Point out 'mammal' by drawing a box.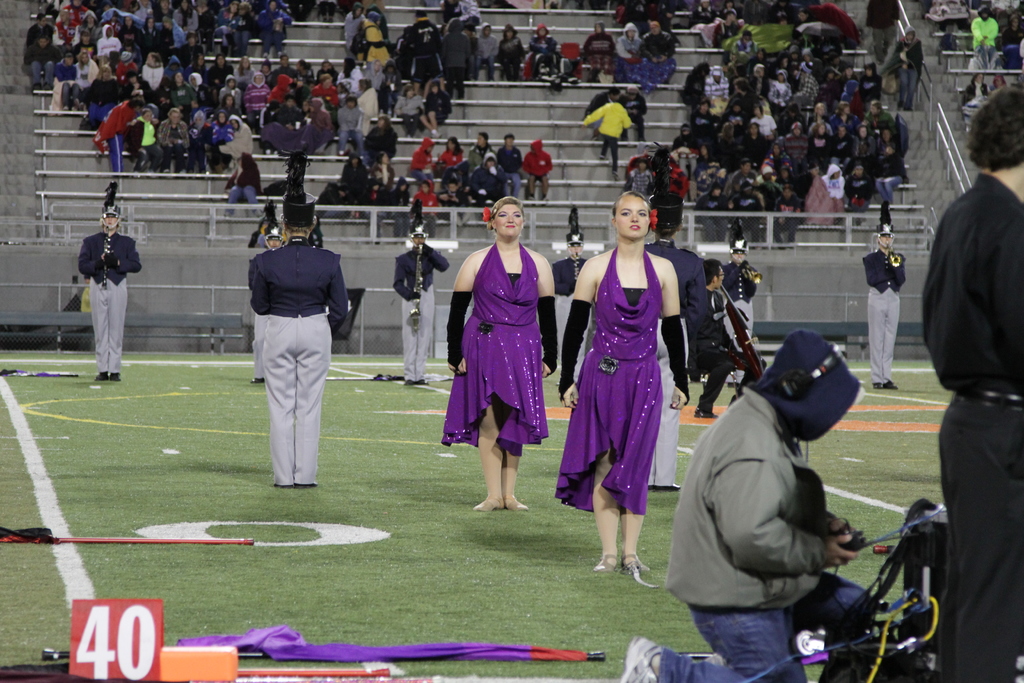
(left=756, top=0, right=786, bottom=26).
